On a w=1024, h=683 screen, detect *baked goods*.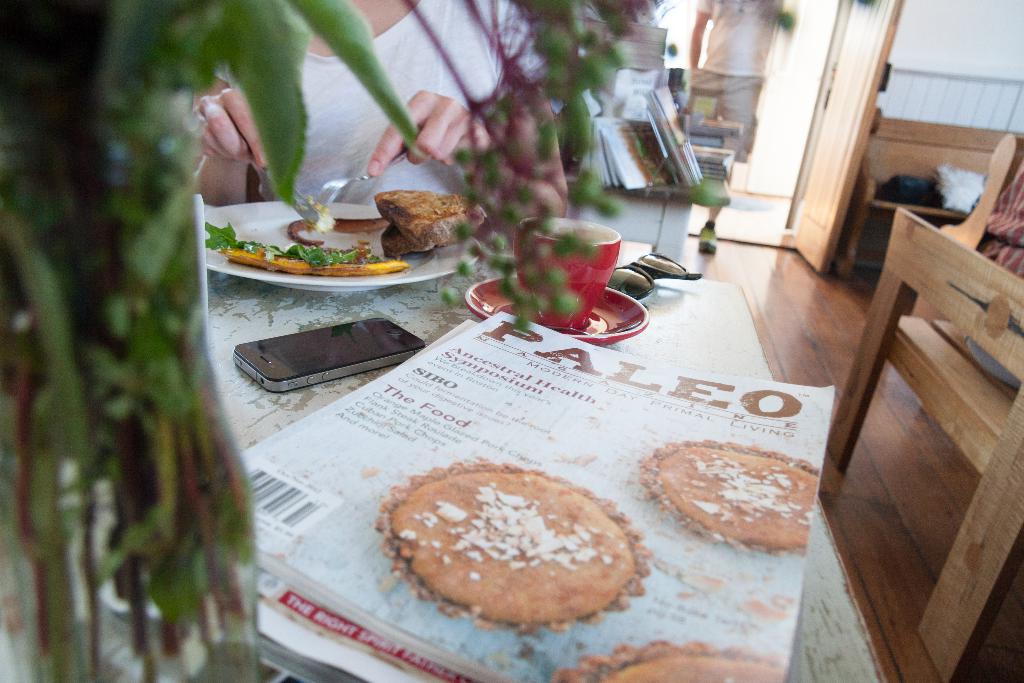
642/434/820/552.
